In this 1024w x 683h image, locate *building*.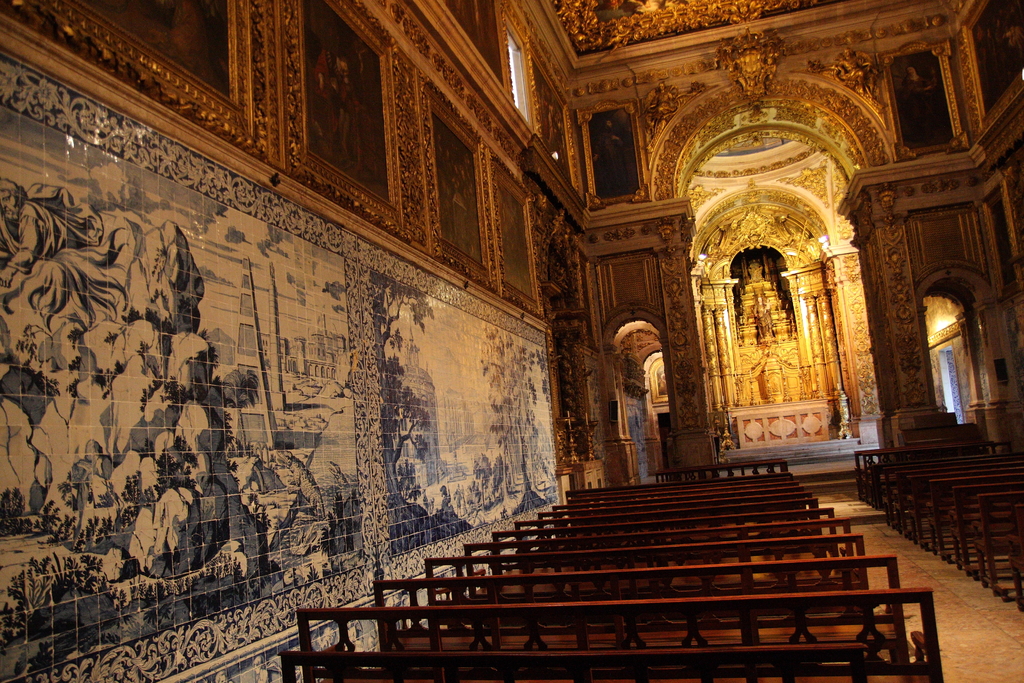
Bounding box: x1=0 y1=0 x2=1023 y2=682.
